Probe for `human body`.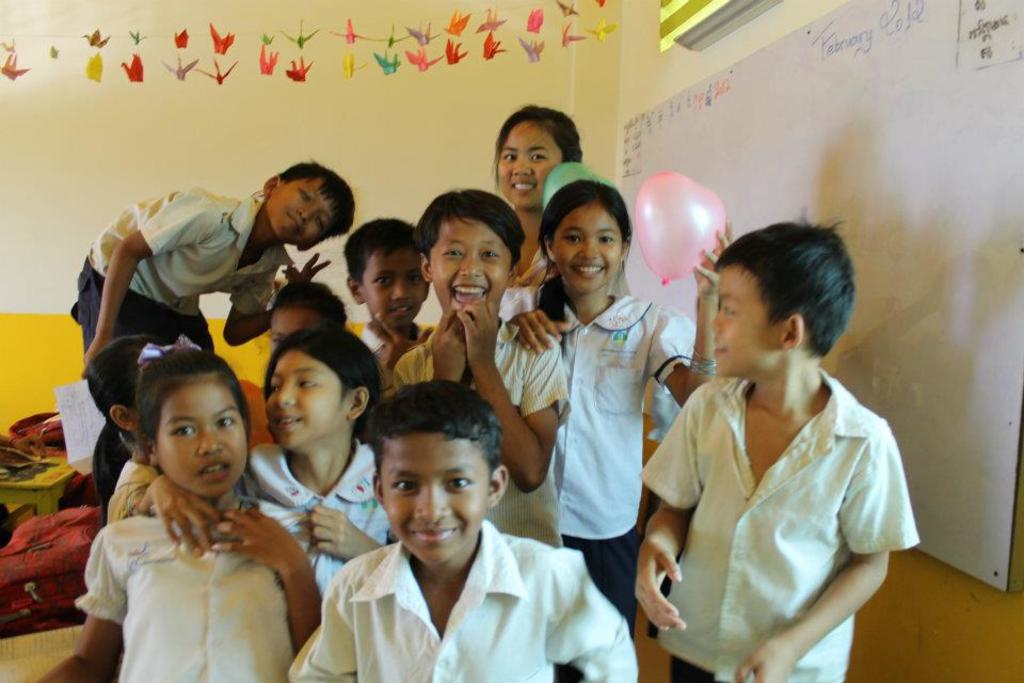
Probe result: {"left": 267, "top": 276, "right": 342, "bottom": 359}.
